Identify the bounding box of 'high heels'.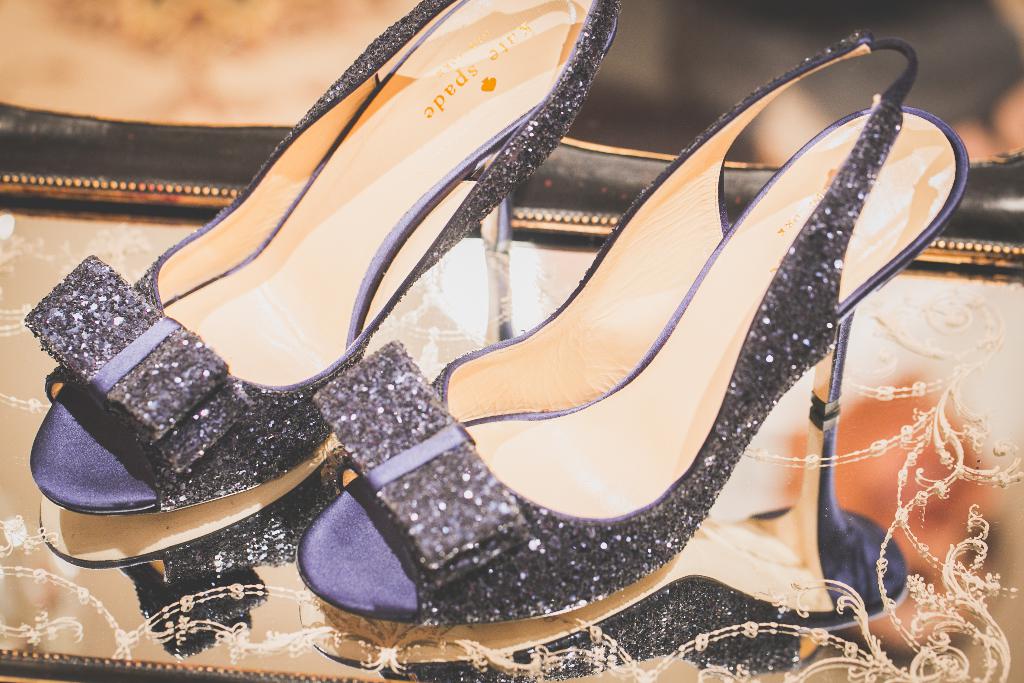
region(26, 0, 624, 514).
